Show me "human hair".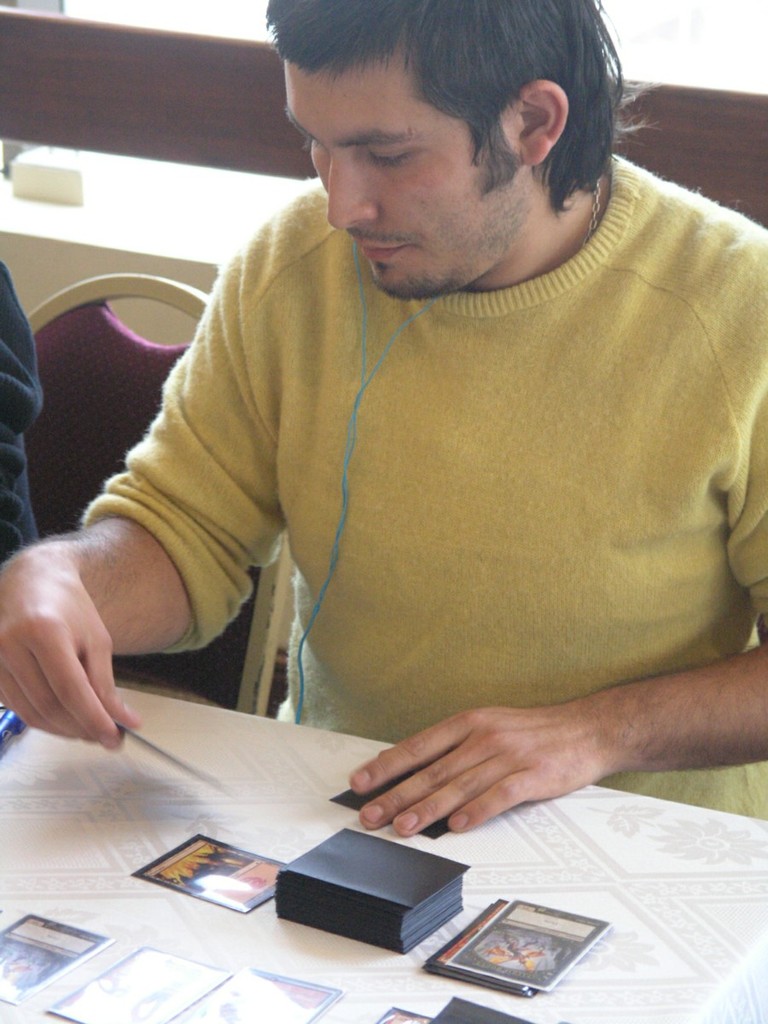
"human hair" is here: box=[247, 0, 651, 217].
